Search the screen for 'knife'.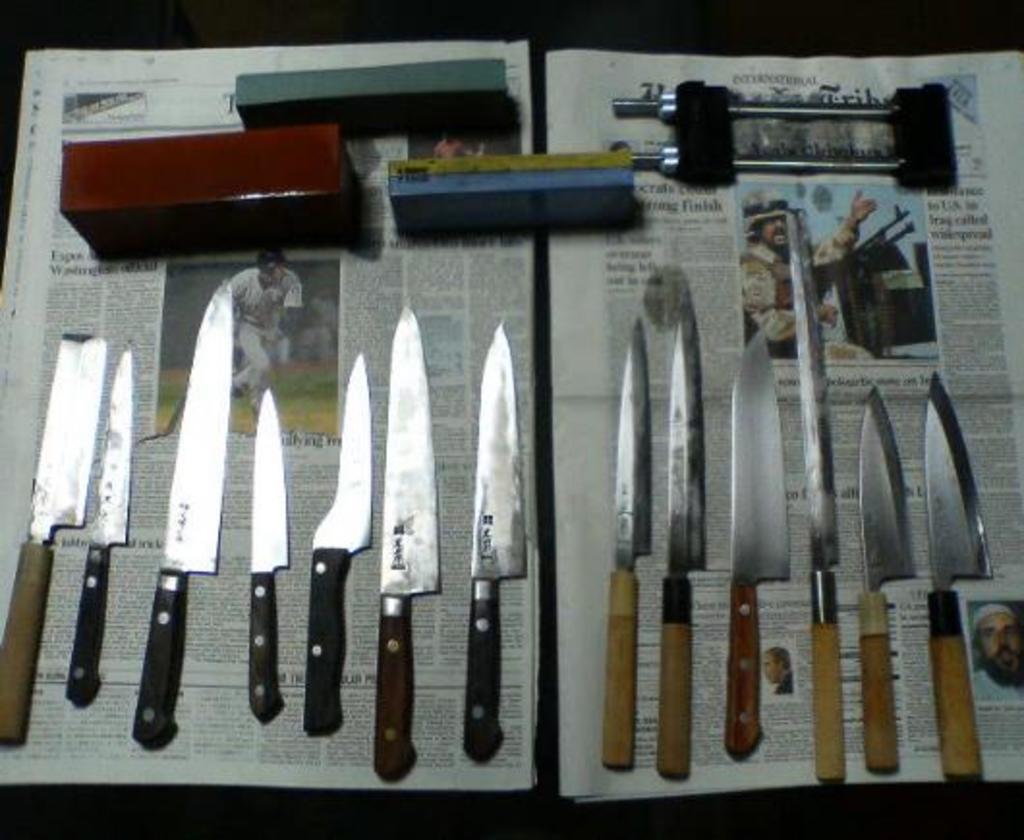
Found at locate(790, 210, 839, 784).
